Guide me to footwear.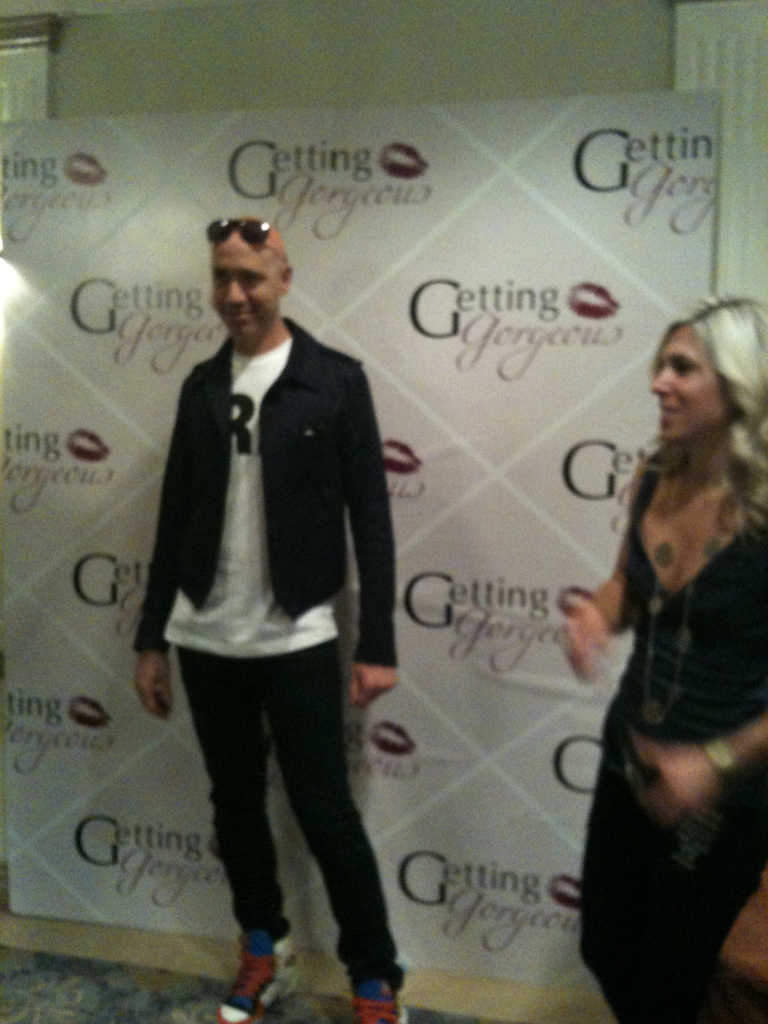
Guidance: 353 974 401 1023.
